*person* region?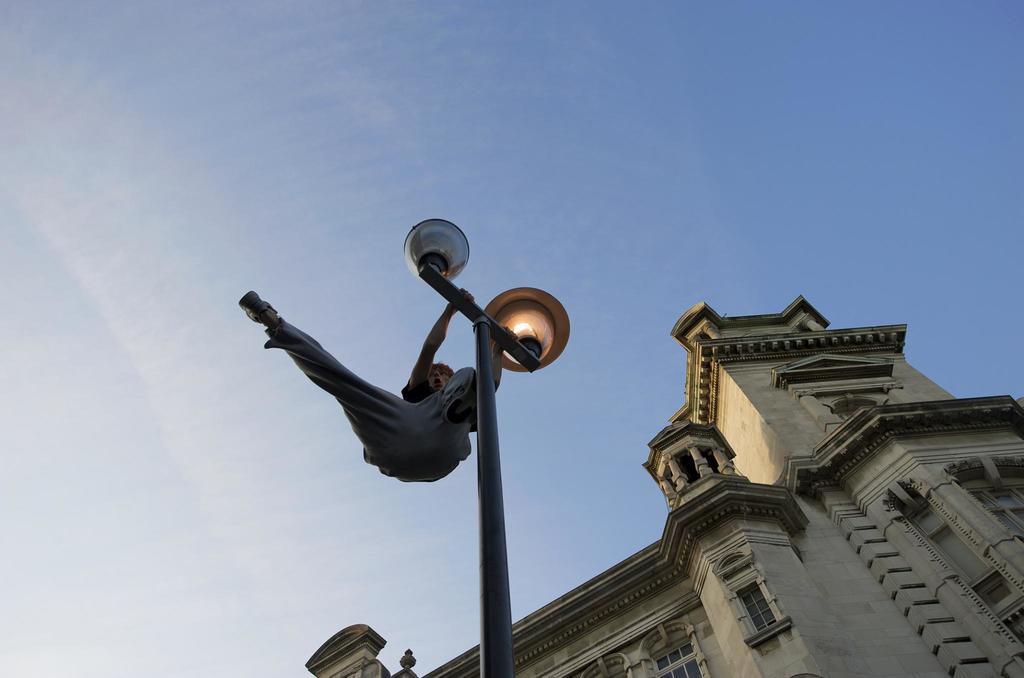
221, 236, 500, 529
